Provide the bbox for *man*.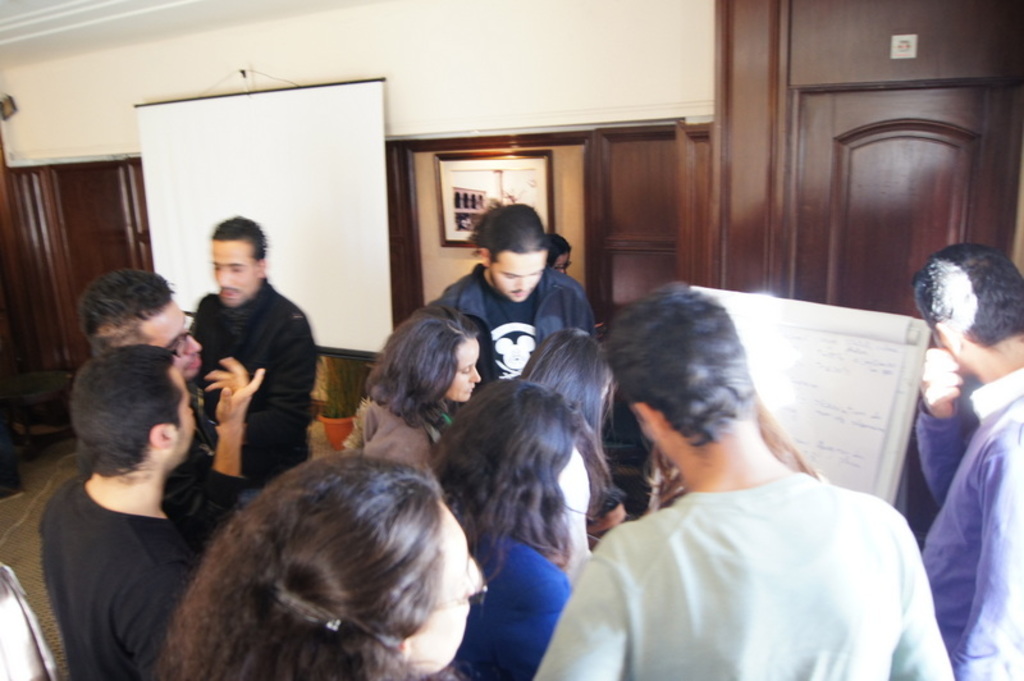
BBox(189, 221, 314, 494).
